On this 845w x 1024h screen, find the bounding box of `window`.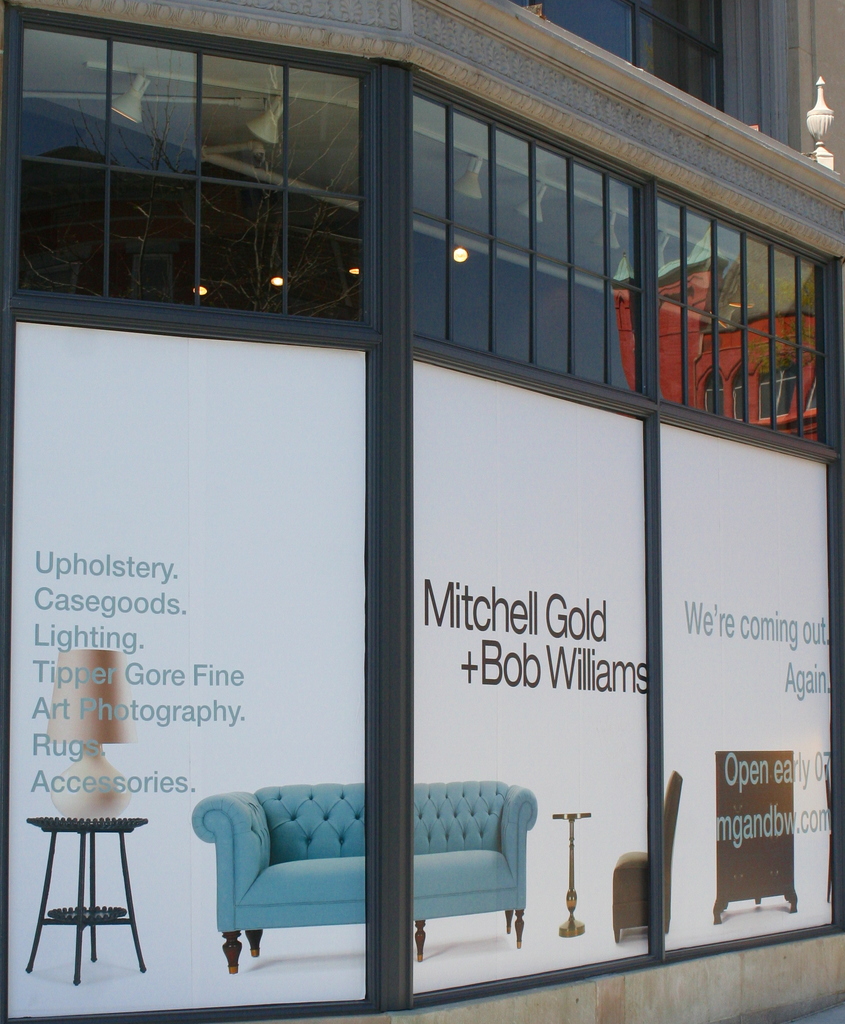
Bounding box: locate(15, 22, 387, 324).
